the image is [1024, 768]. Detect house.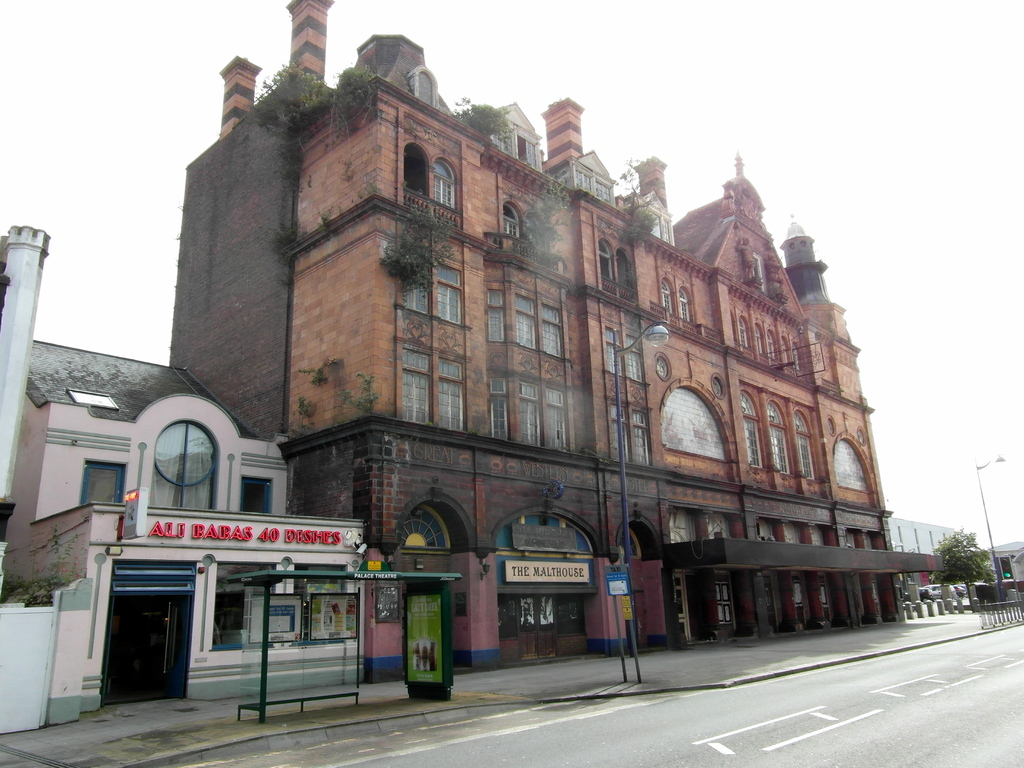
Detection: (x1=0, y1=335, x2=285, y2=725).
